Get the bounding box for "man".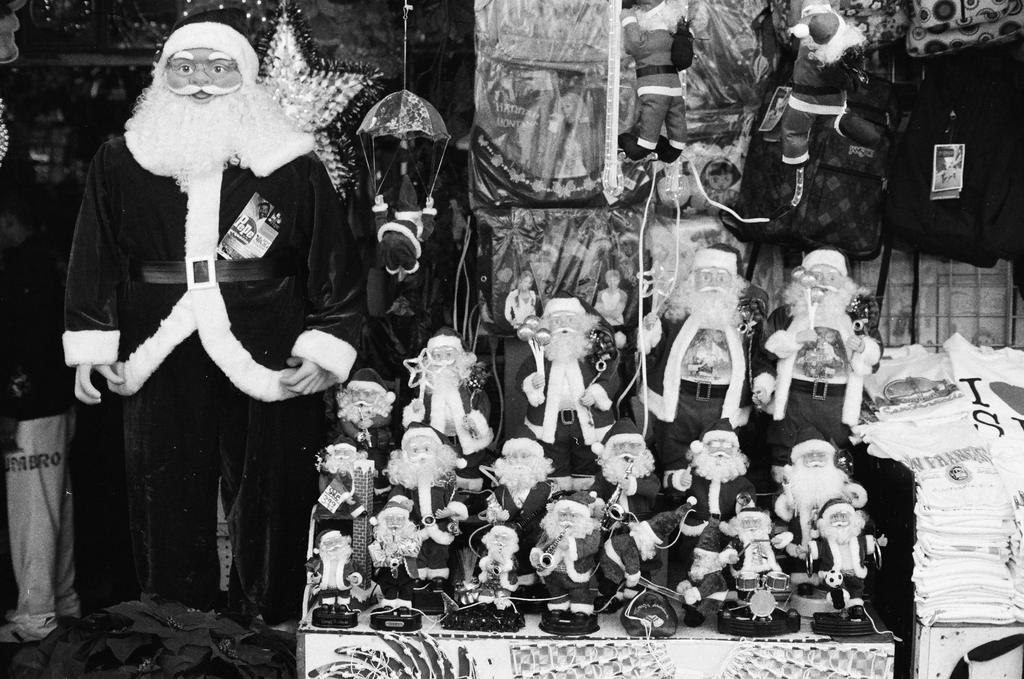
250:202:272:232.
